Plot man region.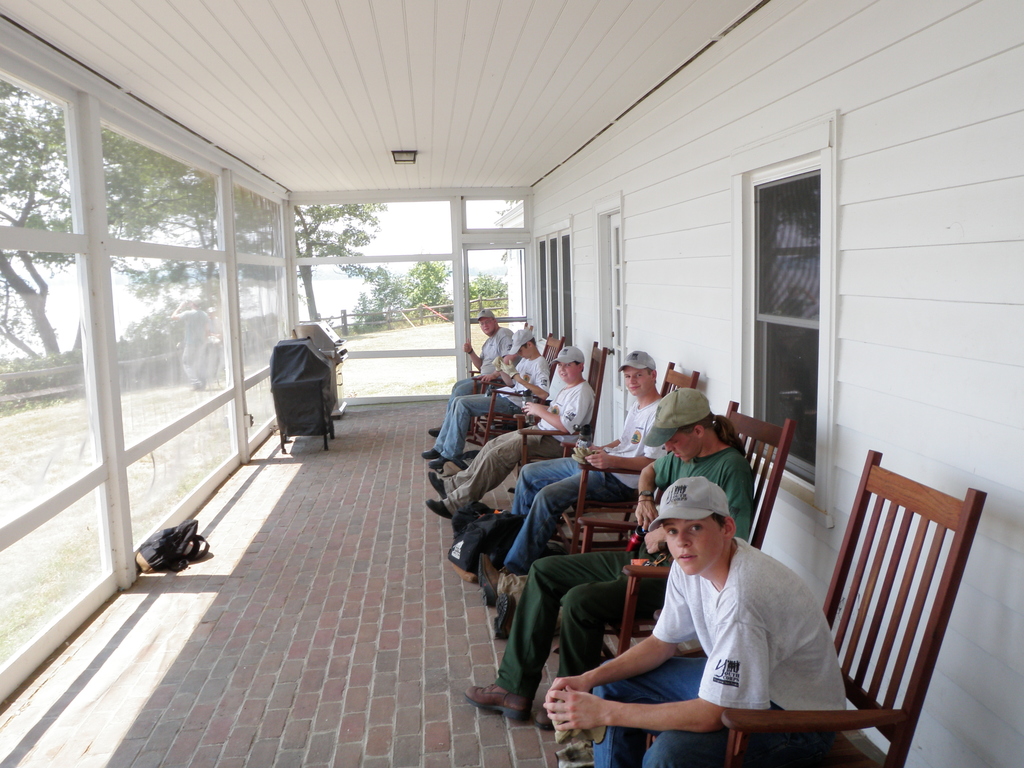
Plotted at <bbox>423, 331, 551, 468</bbox>.
